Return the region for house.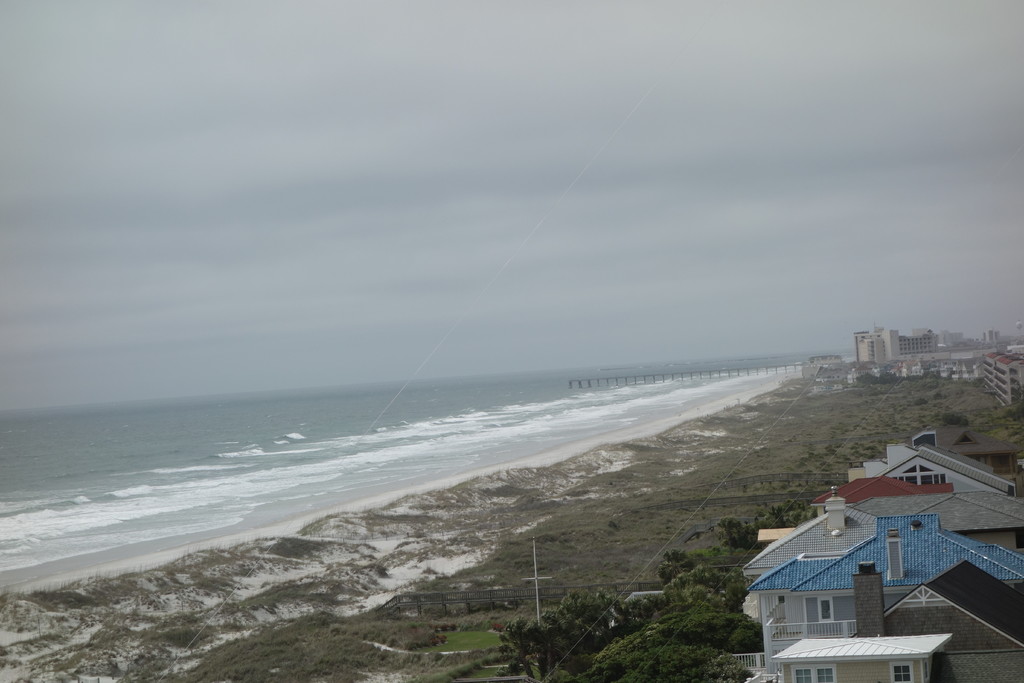
bbox=(811, 473, 962, 513).
